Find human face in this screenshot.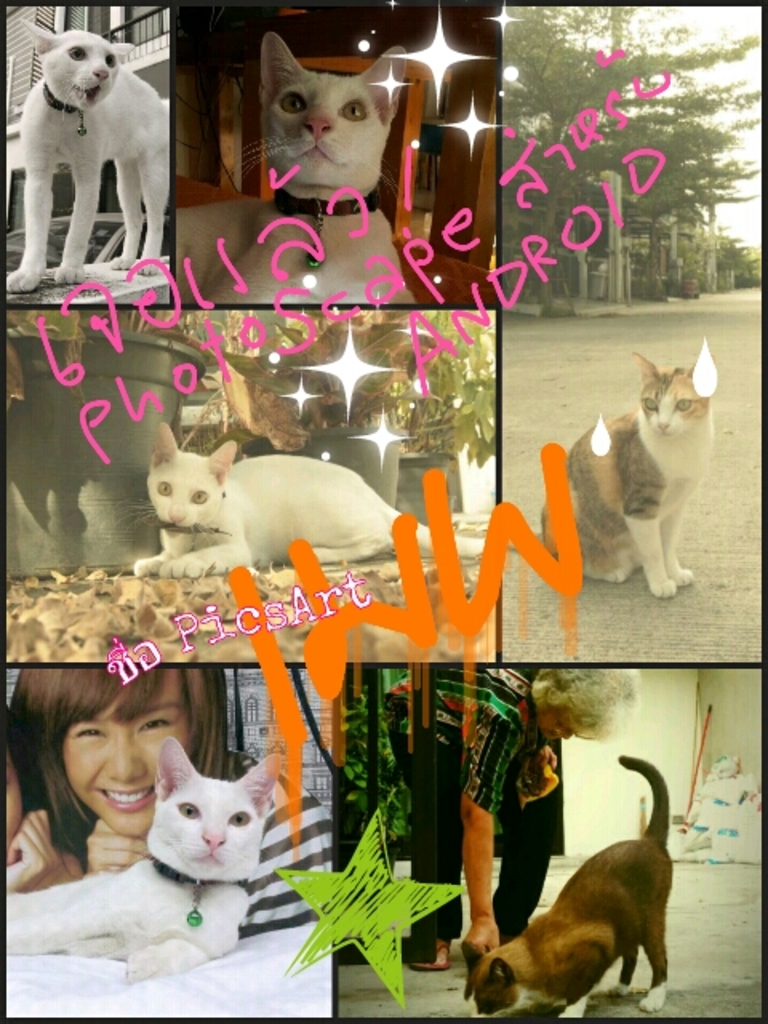
The bounding box for human face is left=58, top=690, right=192, bottom=834.
